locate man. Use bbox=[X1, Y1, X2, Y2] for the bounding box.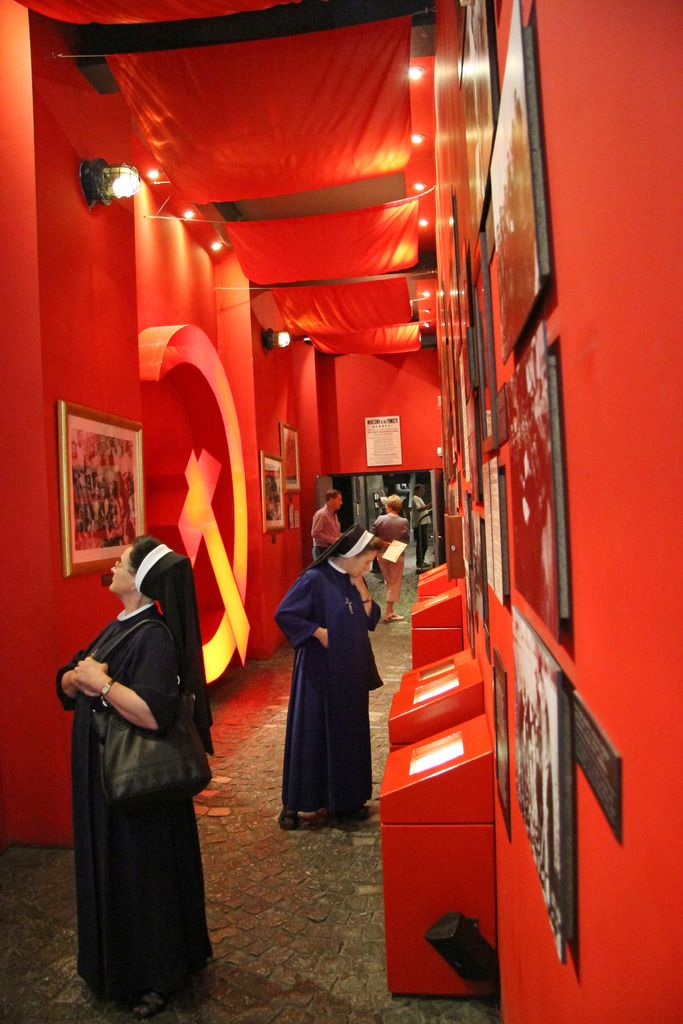
bbox=[313, 490, 347, 561].
